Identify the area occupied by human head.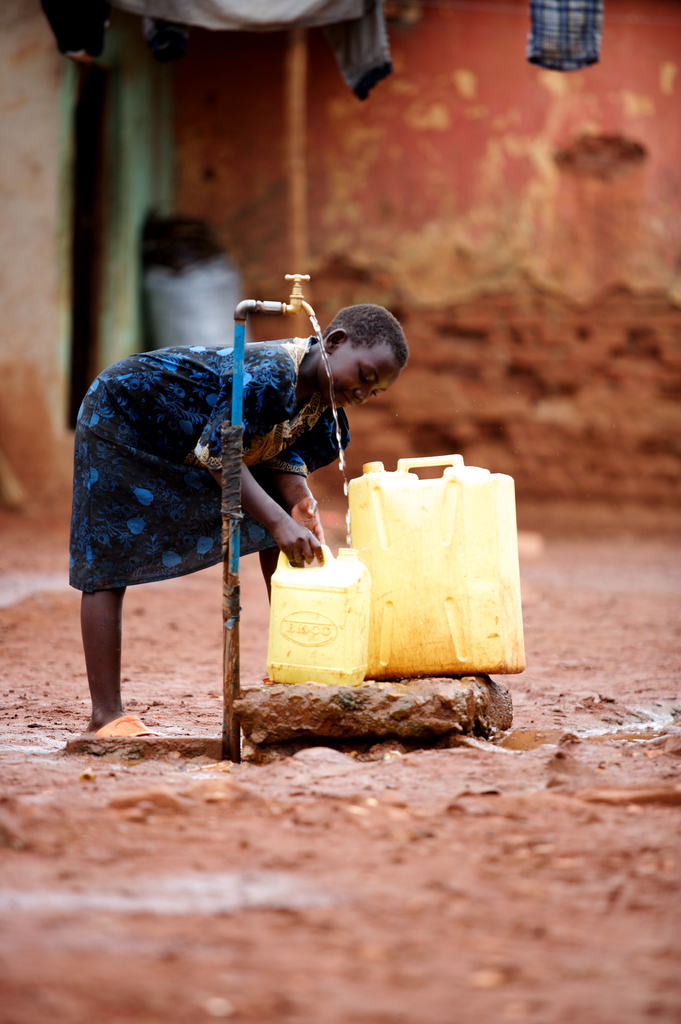
Area: 319:302:421:414.
